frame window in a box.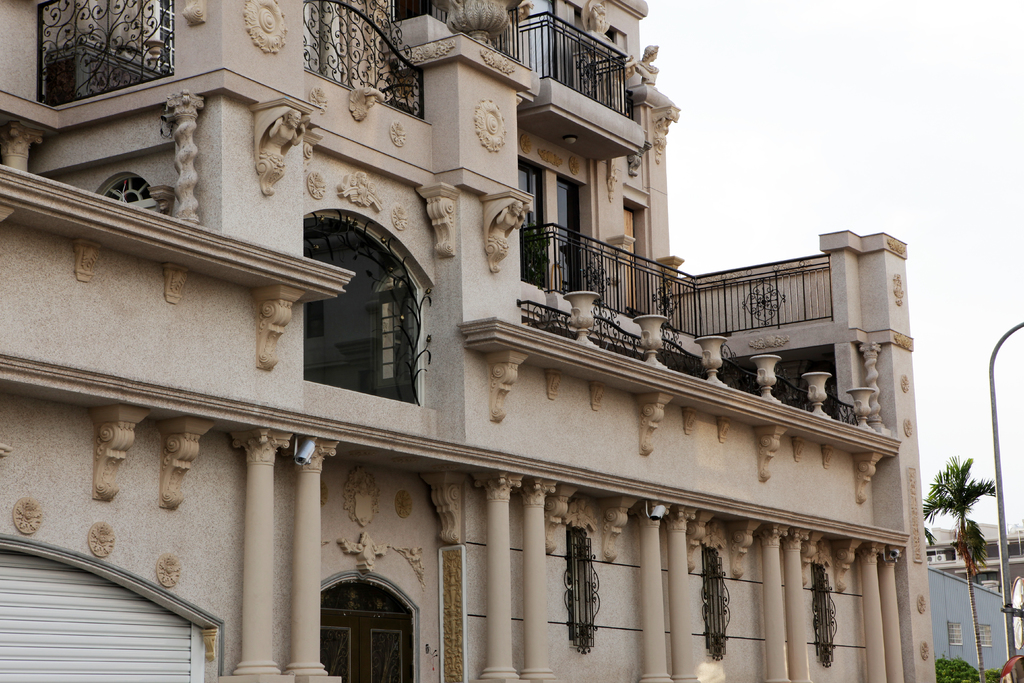
<bbox>561, 534, 591, 654</bbox>.
